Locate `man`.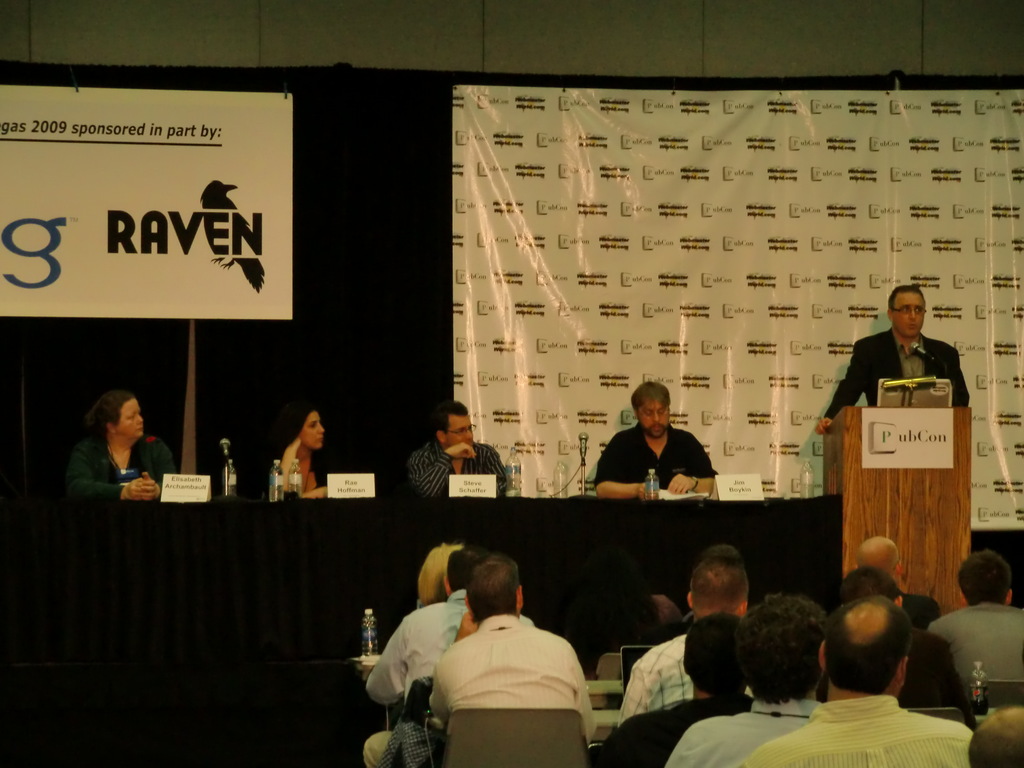
Bounding box: box(422, 557, 598, 736).
